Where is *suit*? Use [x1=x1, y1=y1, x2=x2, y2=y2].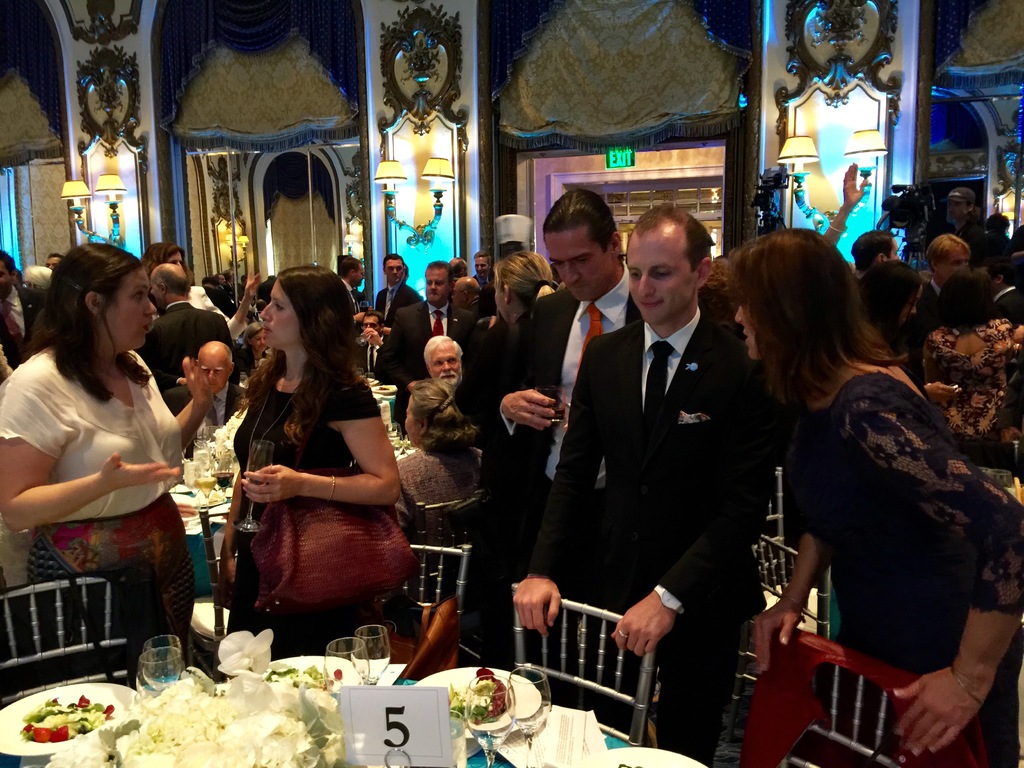
[x1=0, y1=283, x2=44, y2=365].
